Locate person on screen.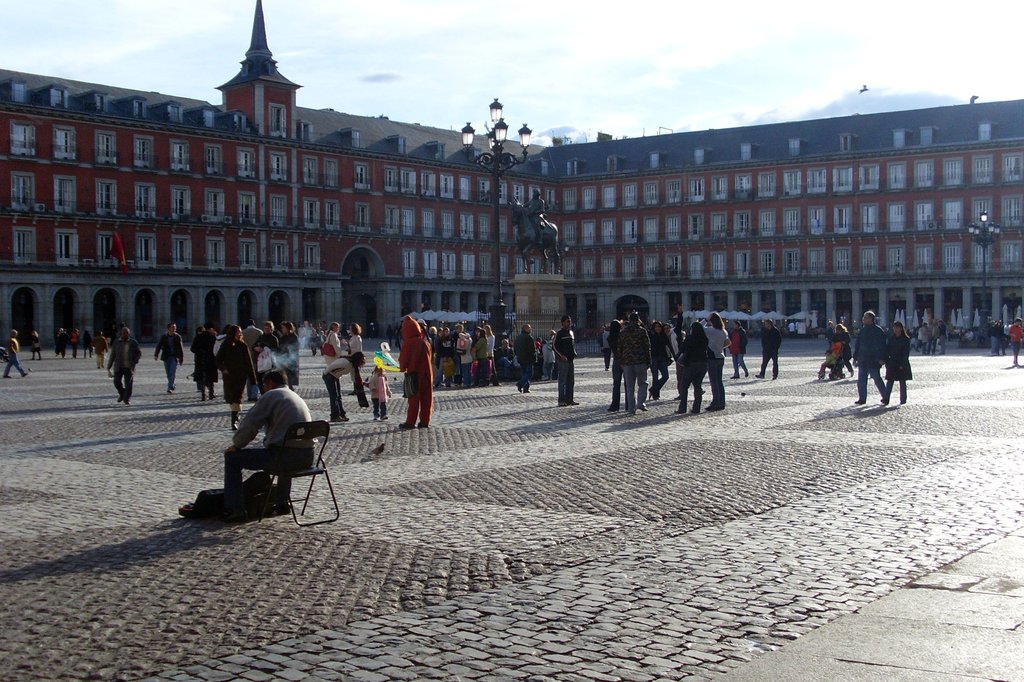
On screen at (left=86, top=332, right=93, bottom=359).
